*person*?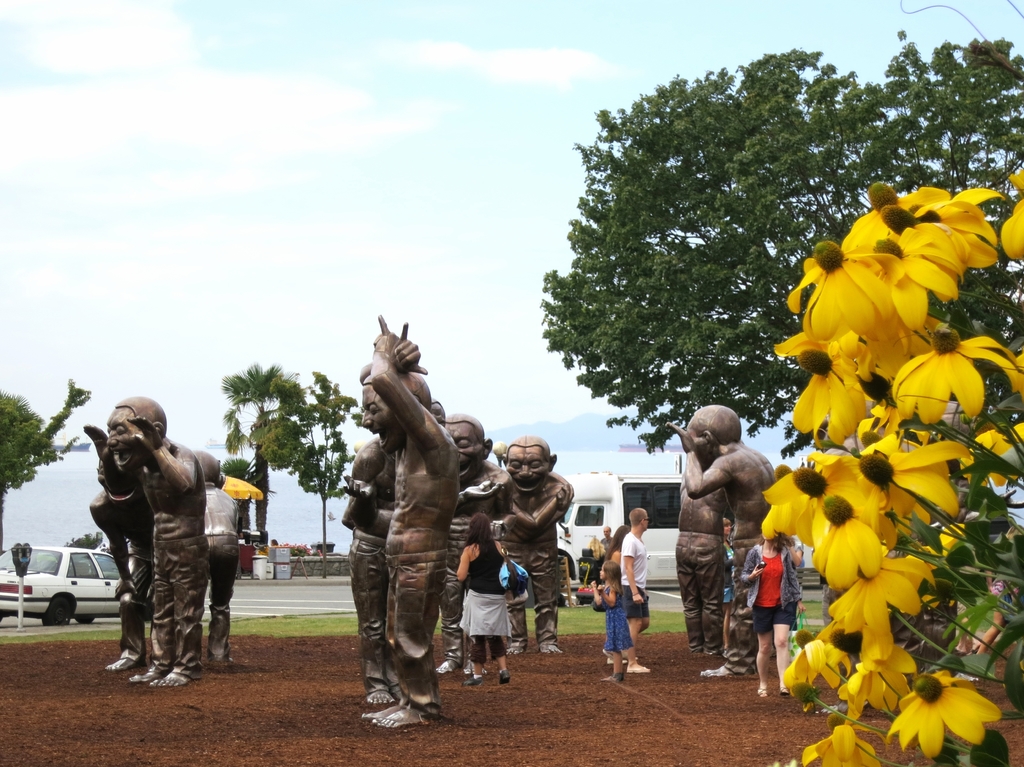
[589,561,635,681]
